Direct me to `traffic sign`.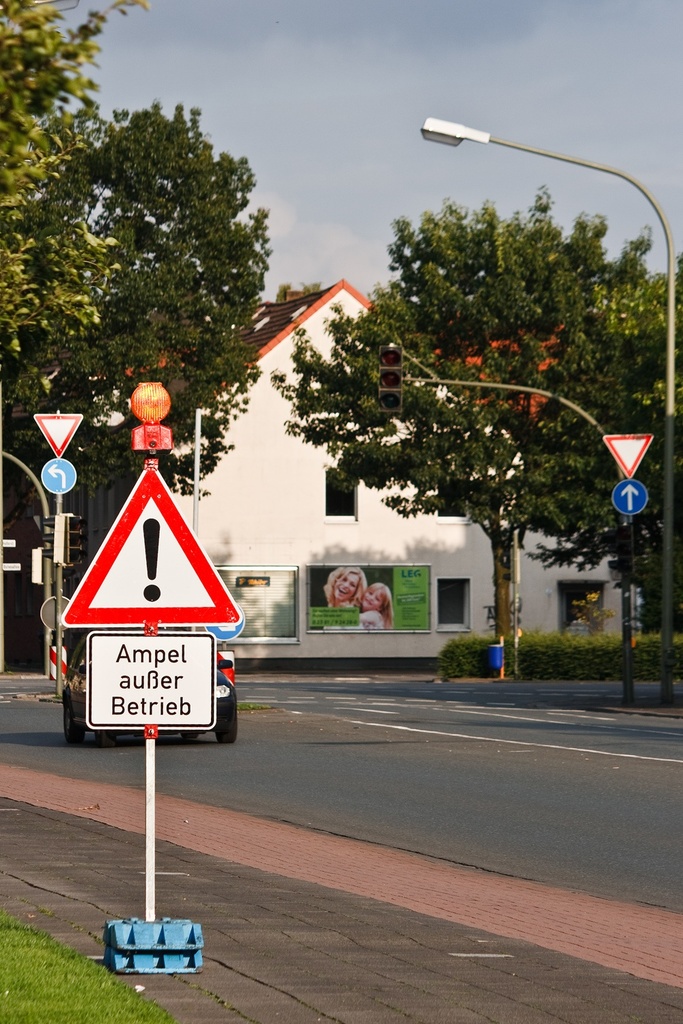
Direction: 40 456 76 498.
